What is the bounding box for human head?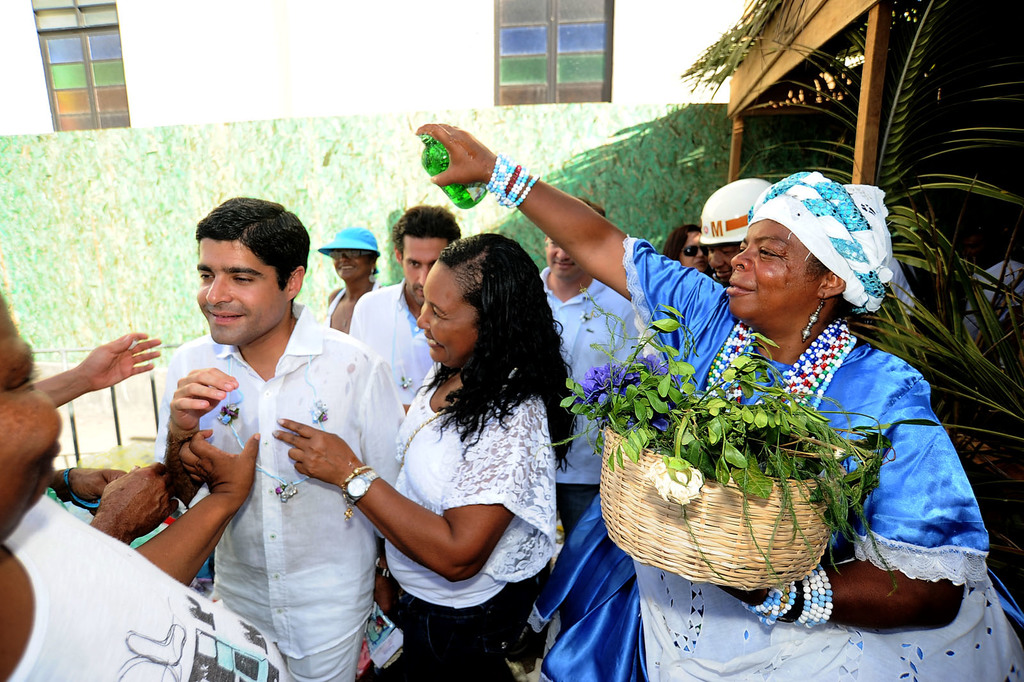
left=544, top=196, right=604, bottom=280.
